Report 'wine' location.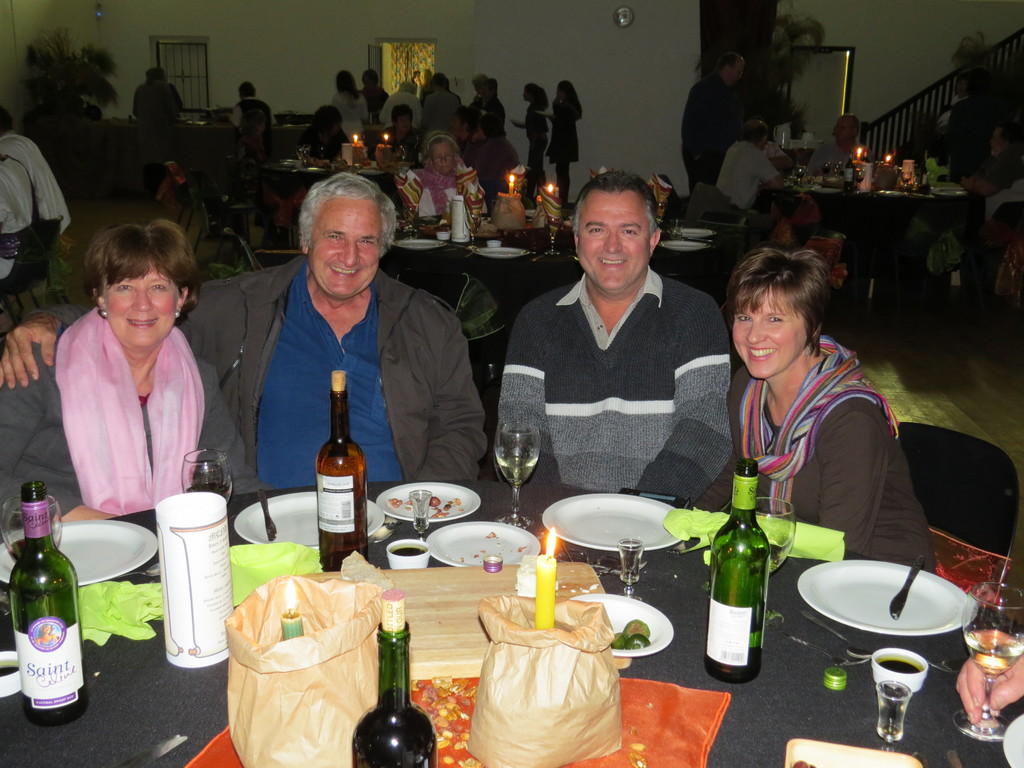
Report: 706,644,760,682.
